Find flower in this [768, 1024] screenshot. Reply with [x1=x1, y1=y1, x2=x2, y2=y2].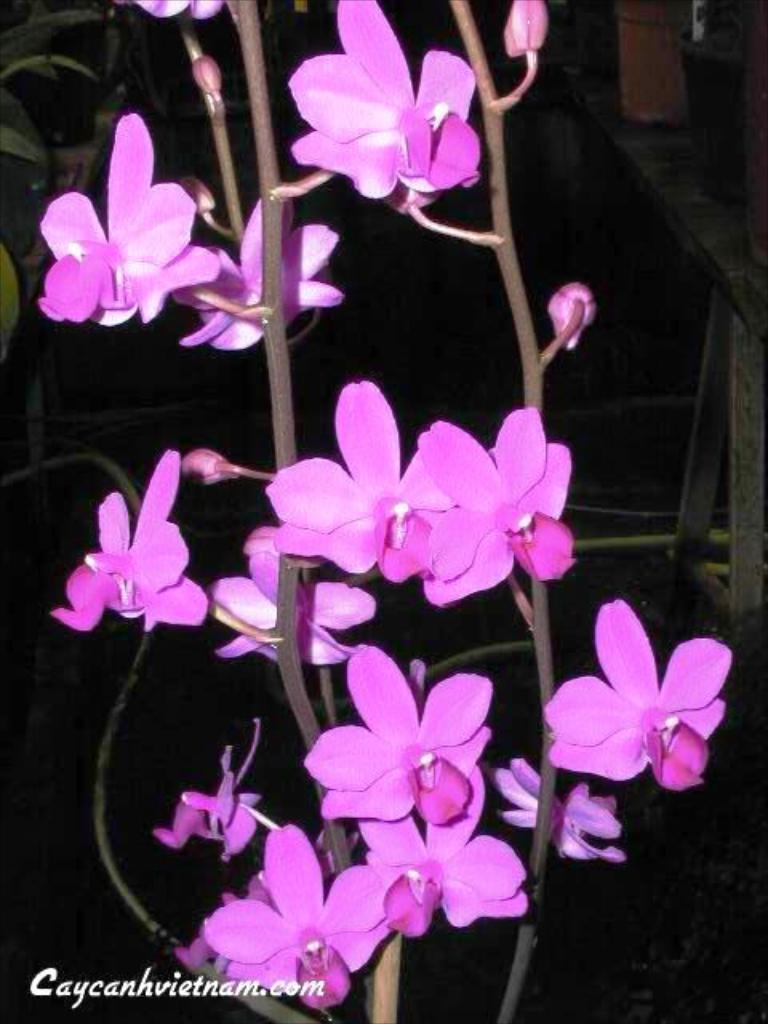
[x1=112, y1=0, x2=224, y2=19].
